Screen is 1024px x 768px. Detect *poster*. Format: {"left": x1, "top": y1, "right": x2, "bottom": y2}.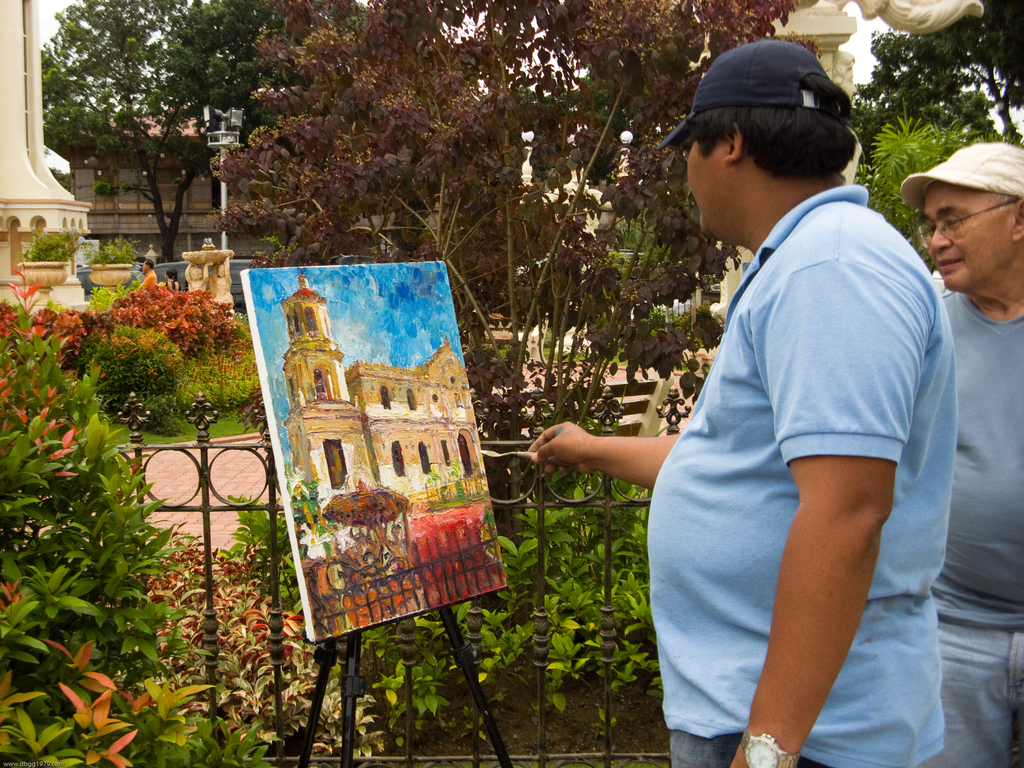
{"left": 240, "top": 262, "right": 510, "bottom": 643}.
